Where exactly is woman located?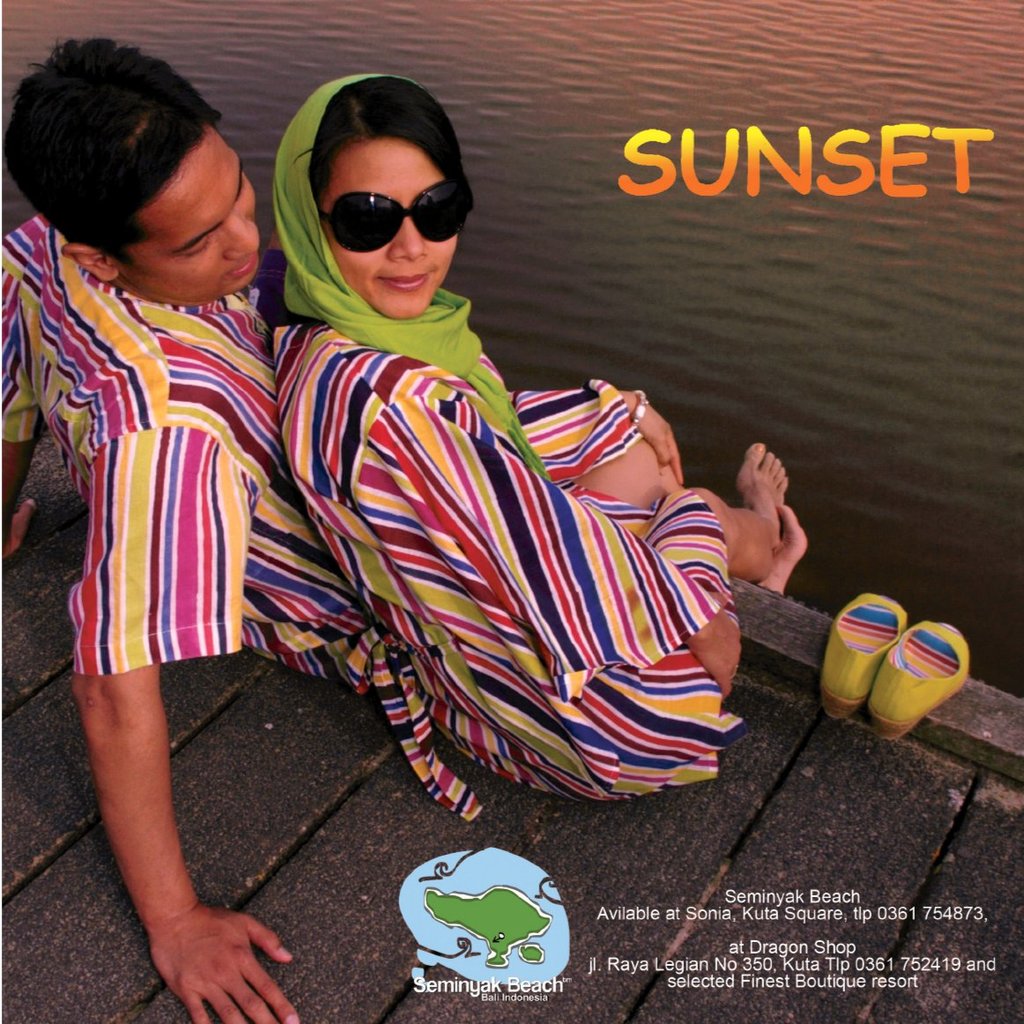
Its bounding box is box=[278, 70, 807, 794].
